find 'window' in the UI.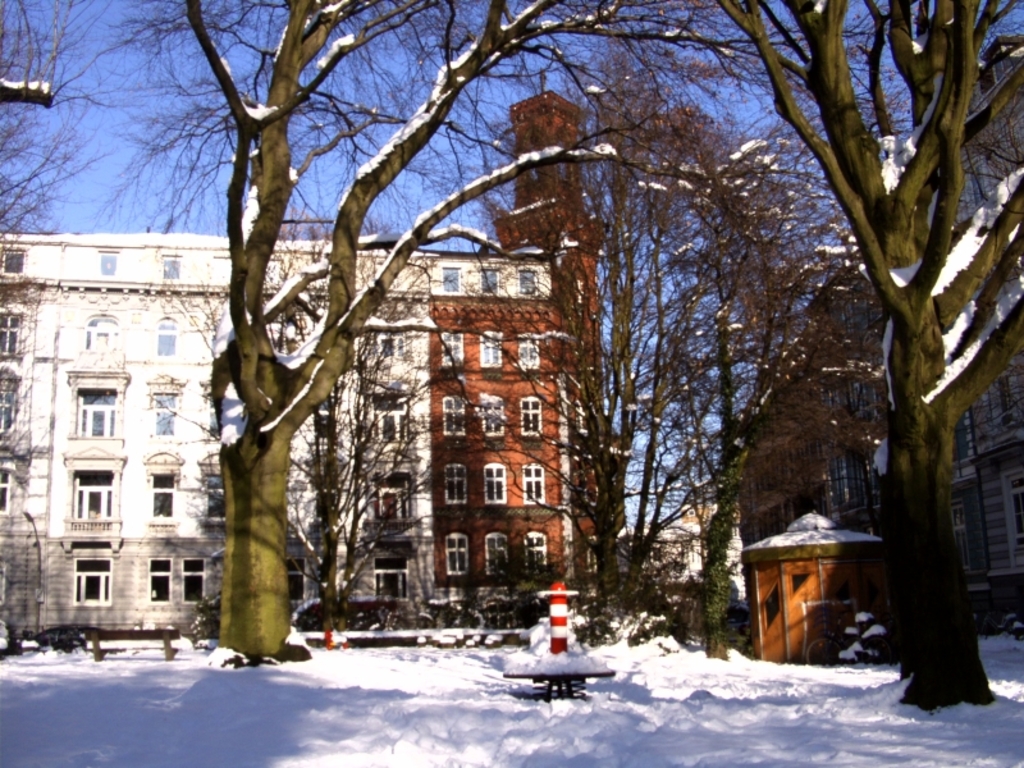
UI element at [x1=435, y1=332, x2=466, y2=370].
